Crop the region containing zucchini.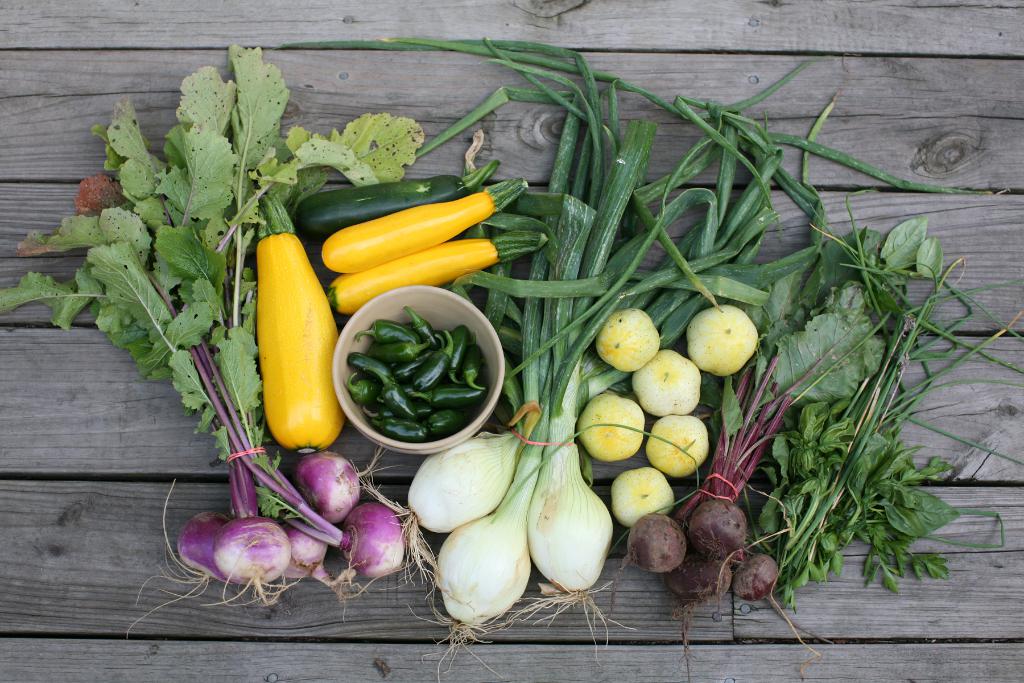
Crop region: 255:192:342:457.
